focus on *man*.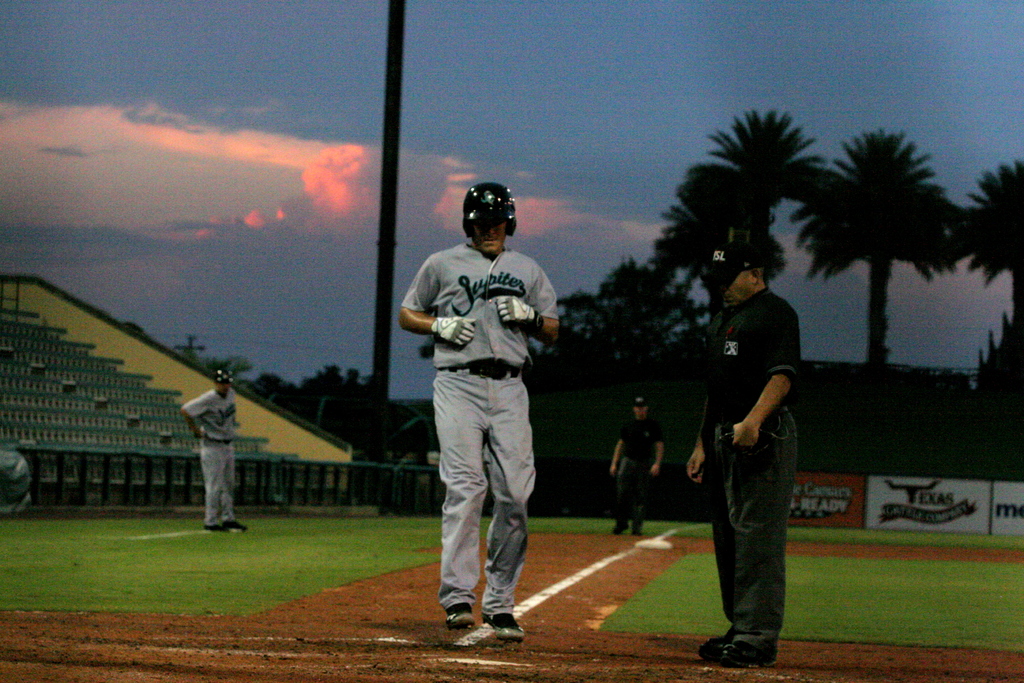
Focused at crop(401, 140, 551, 639).
